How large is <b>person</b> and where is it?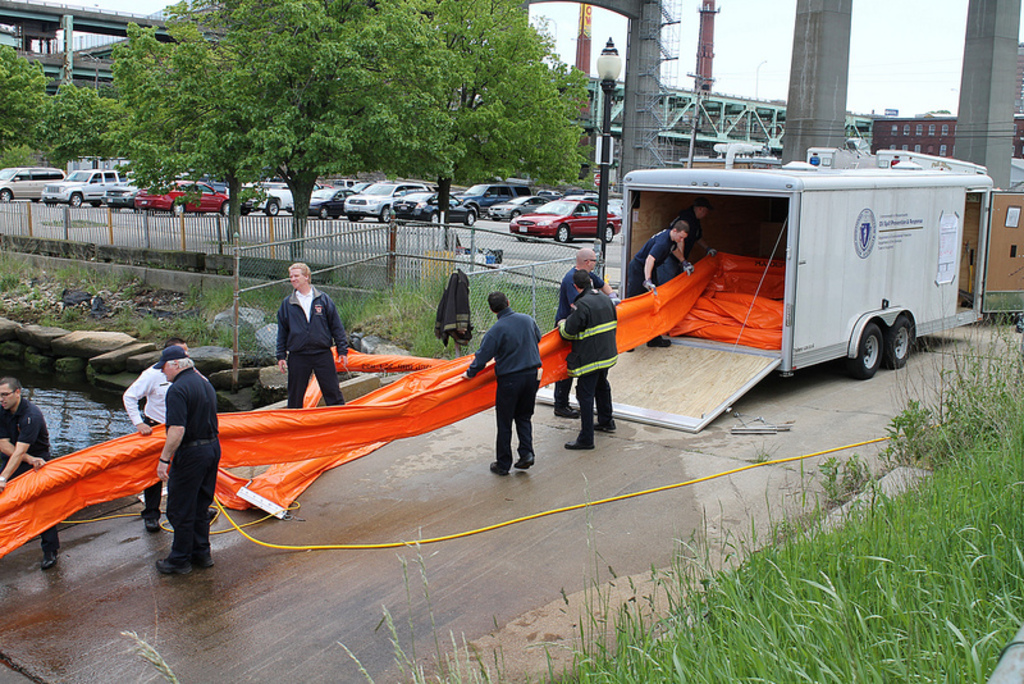
Bounding box: select_region(262, 259, 342, 410).
